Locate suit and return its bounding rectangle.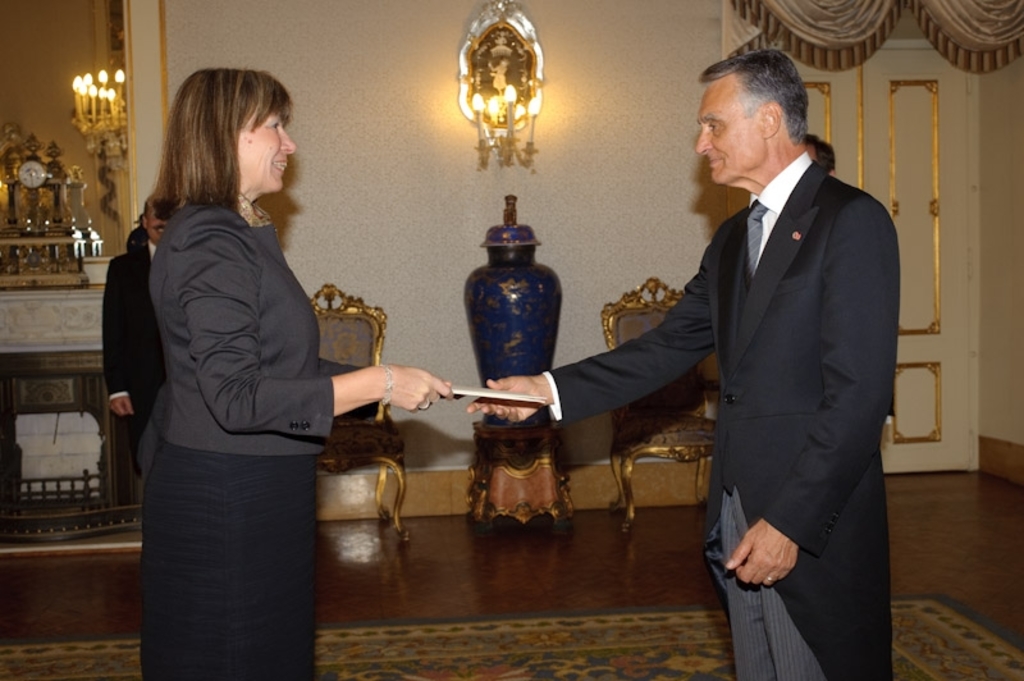
<box>534,127,876,582</box>.
